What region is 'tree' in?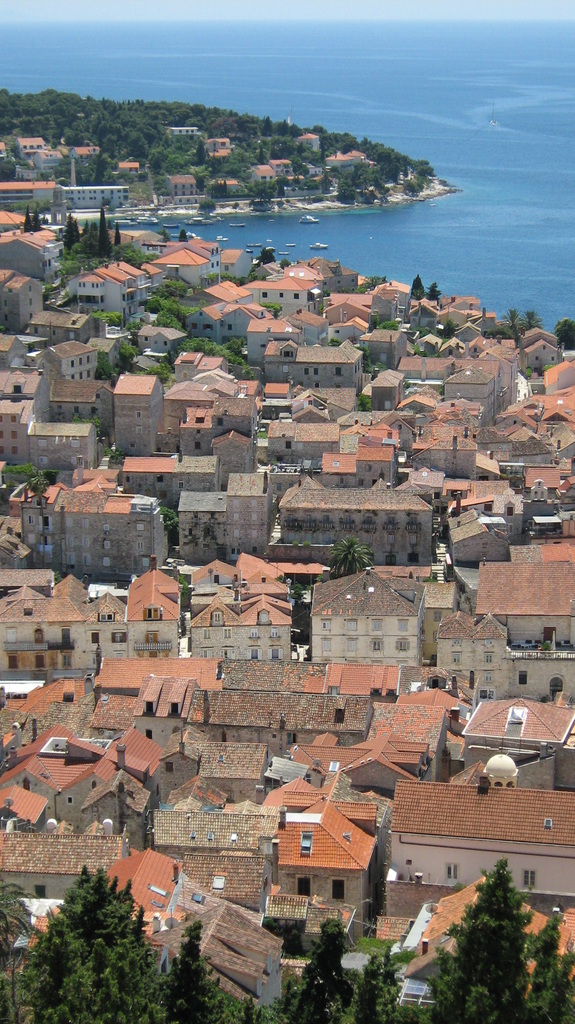
439:319:457:342.
